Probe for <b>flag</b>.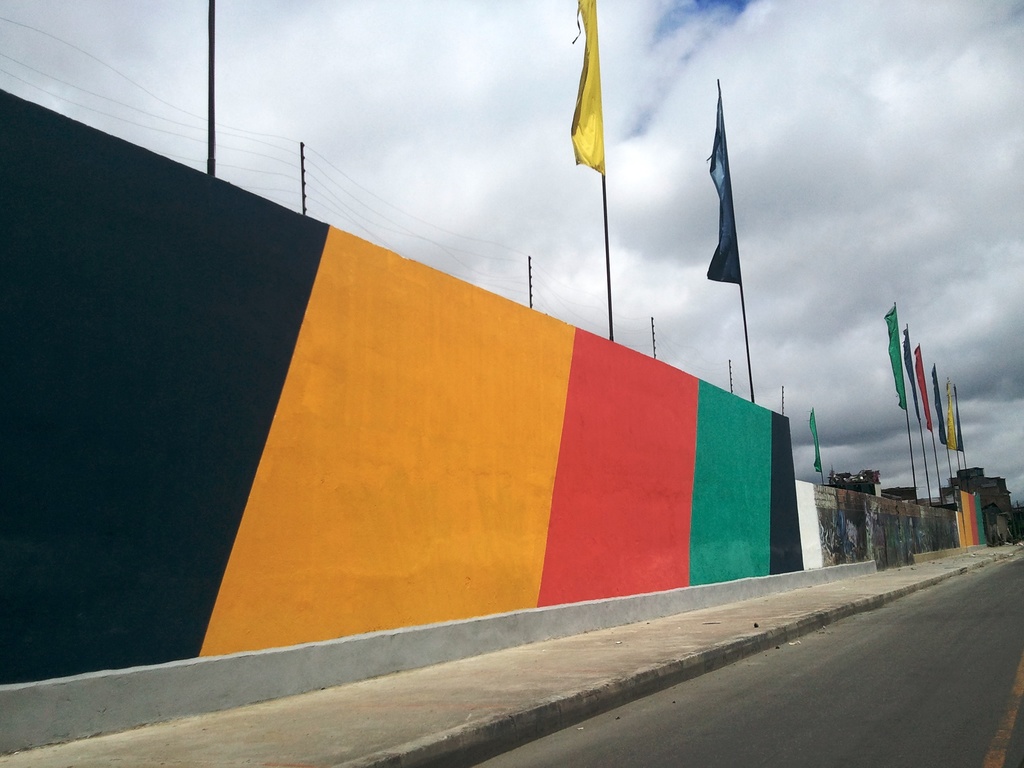
Probe result: {"x1": 901, "y1": 334, "x2": 920, "y2": 422}.
